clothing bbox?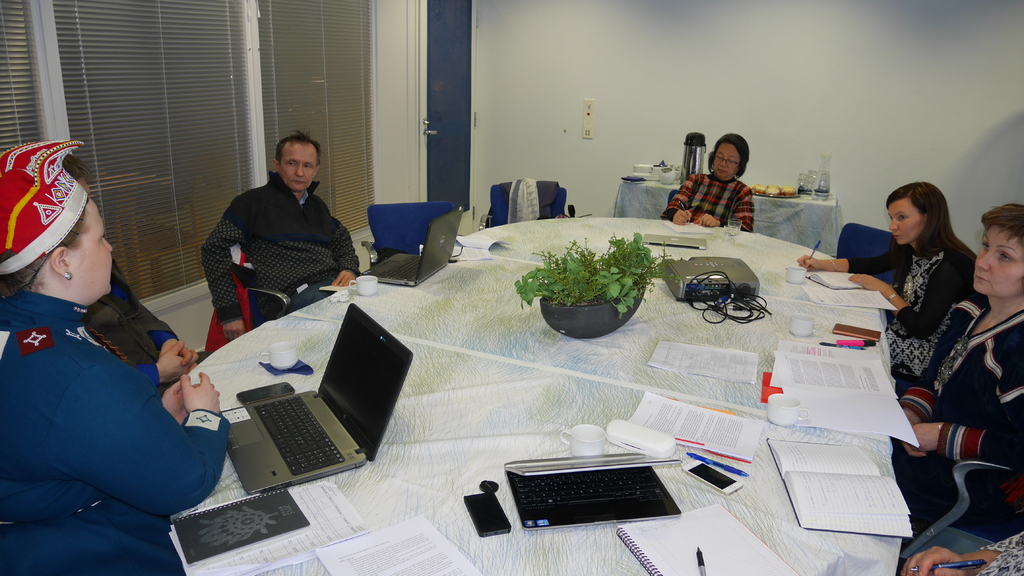
box=[202, 172, 355, 330]
